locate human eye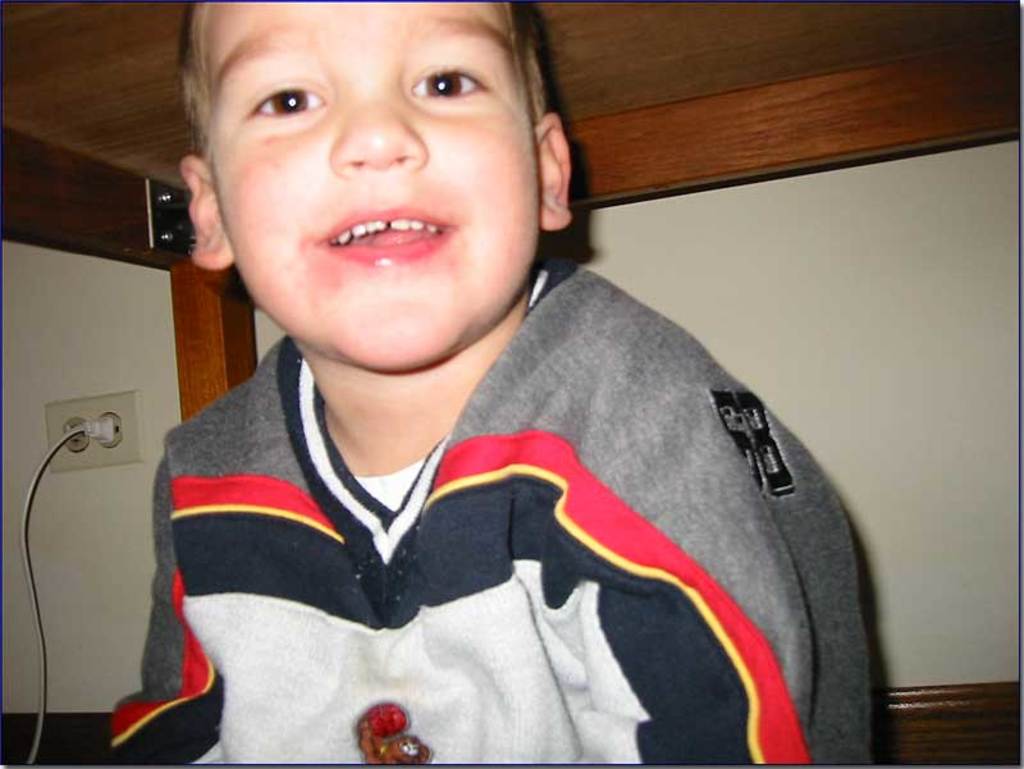
<region>236, 78, 325, 131</region>
